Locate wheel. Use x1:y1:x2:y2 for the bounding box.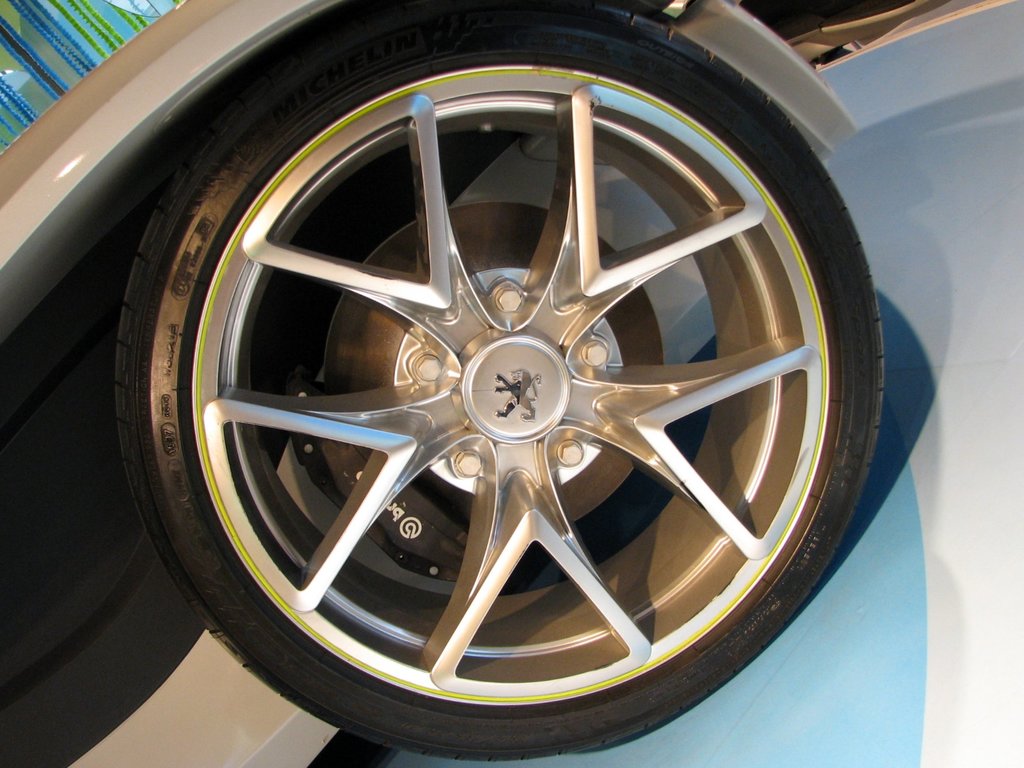
101:0:513:767.
